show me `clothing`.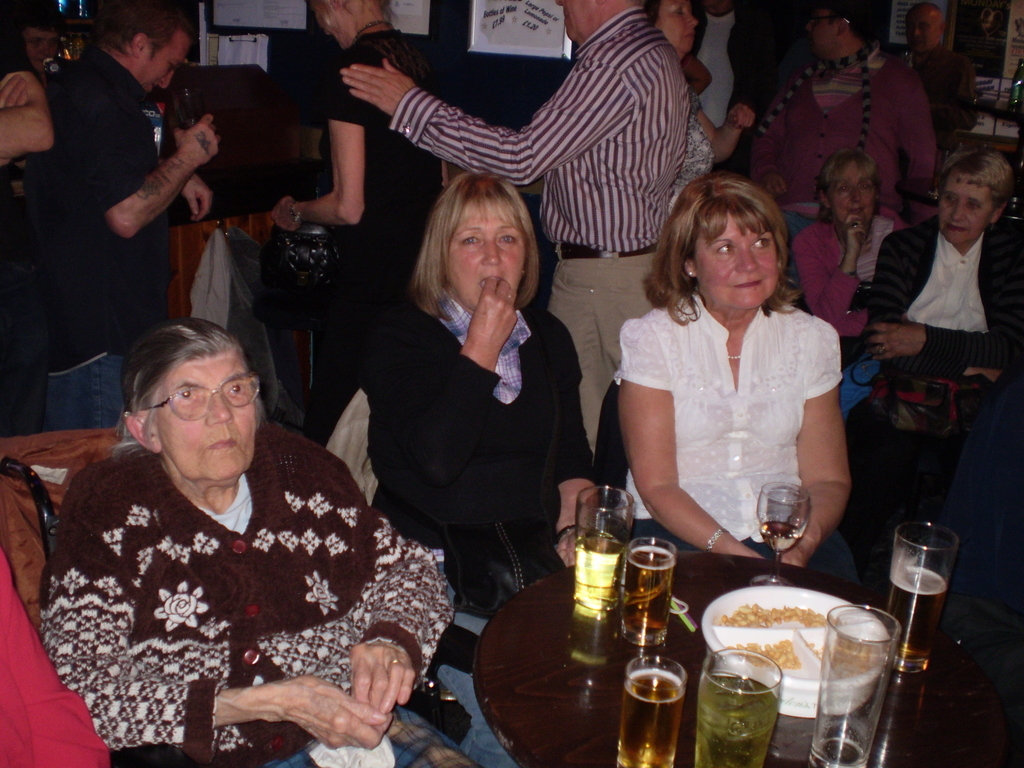
`clothing` is here: 369:280:596:607.
